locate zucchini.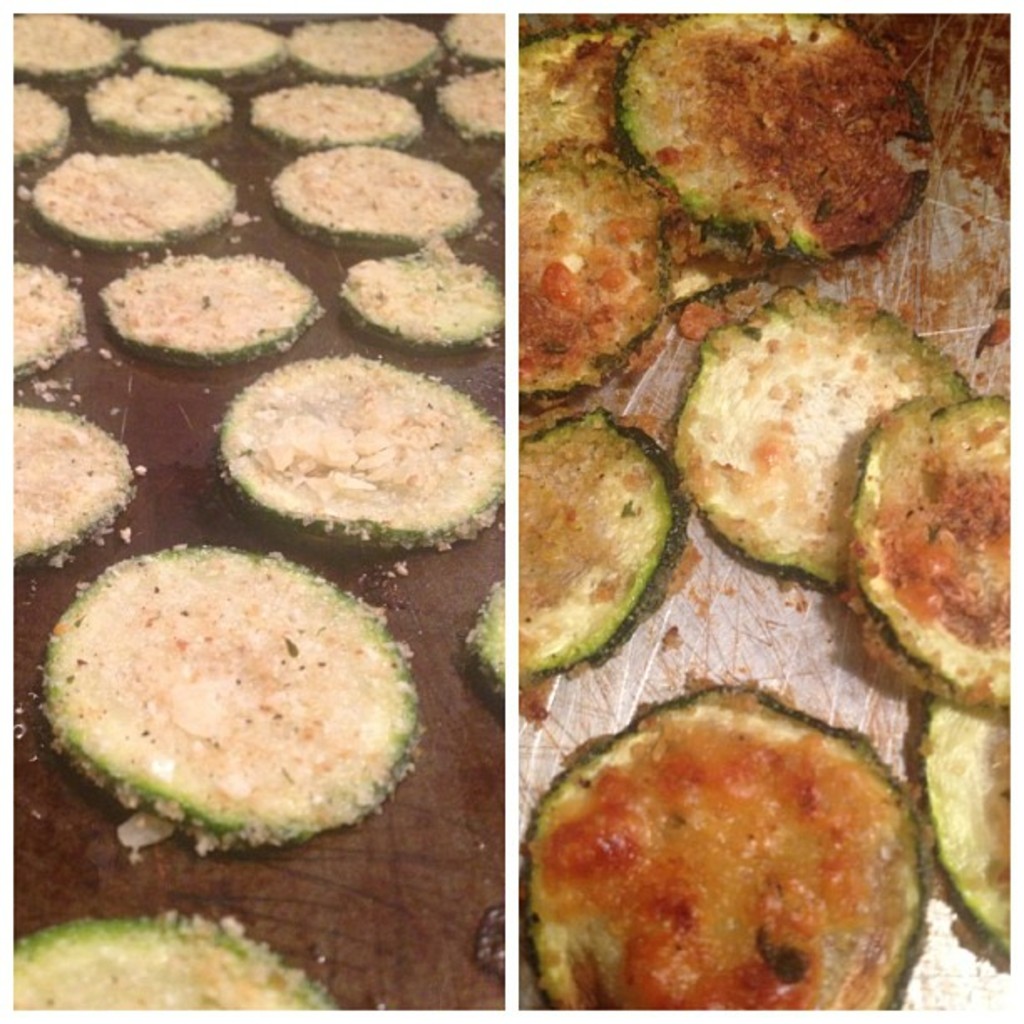
Bounding box: crop(440, 3, 510, 72).
